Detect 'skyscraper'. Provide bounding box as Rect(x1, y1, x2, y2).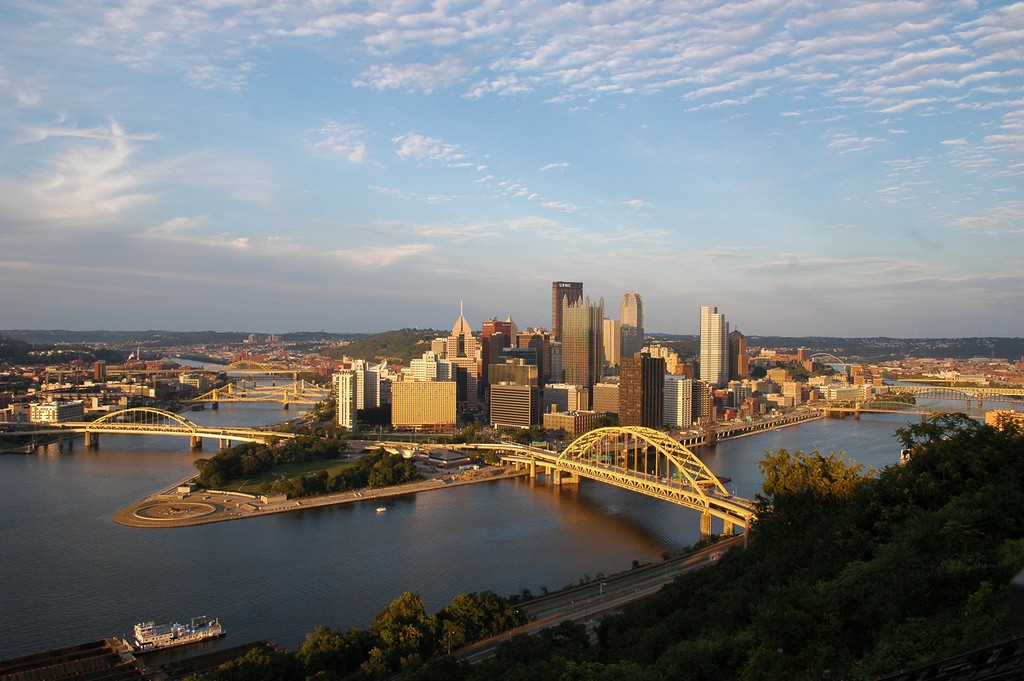
Rect(548, 387, 594, 427).
